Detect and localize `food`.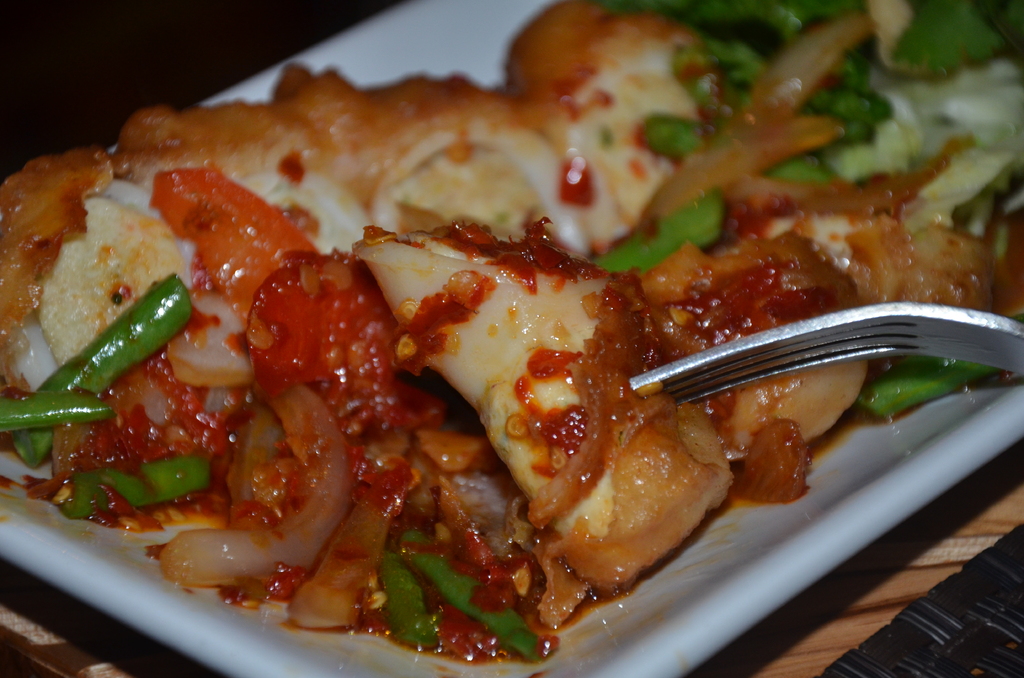
Localized at 0, 22, 957, 654.
